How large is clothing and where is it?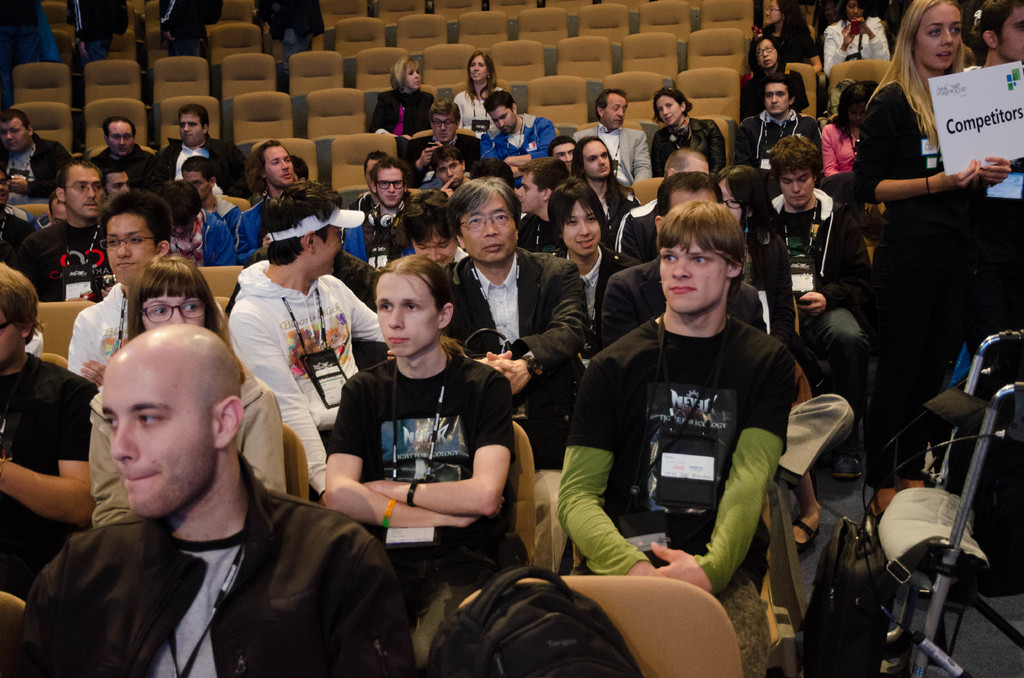
Bounding box: BBox(614, 195, 660, 262).
